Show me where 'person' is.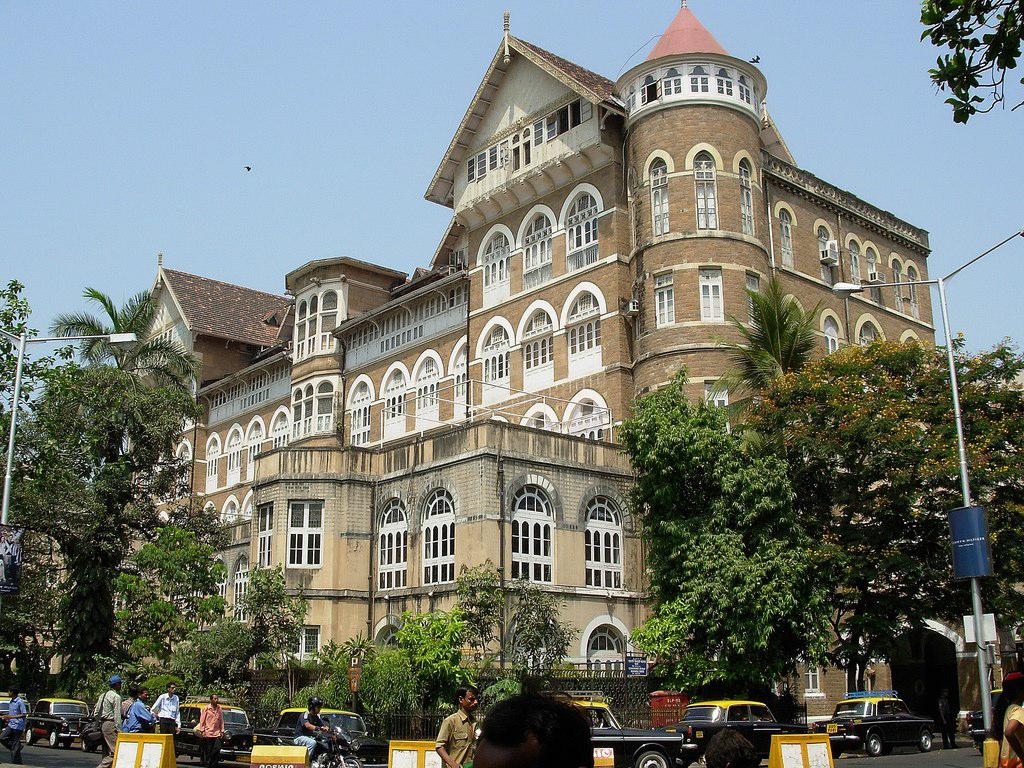
'person' is at crop(87, 679, 131, 767).
